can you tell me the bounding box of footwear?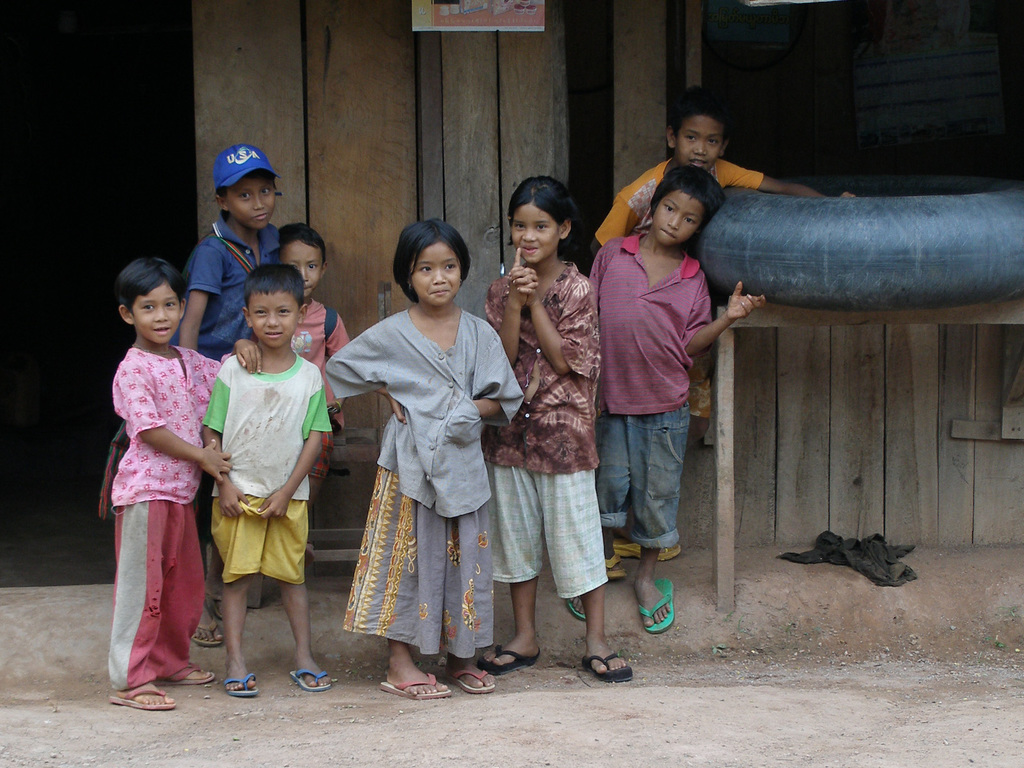
109, 684, 179, 715.
